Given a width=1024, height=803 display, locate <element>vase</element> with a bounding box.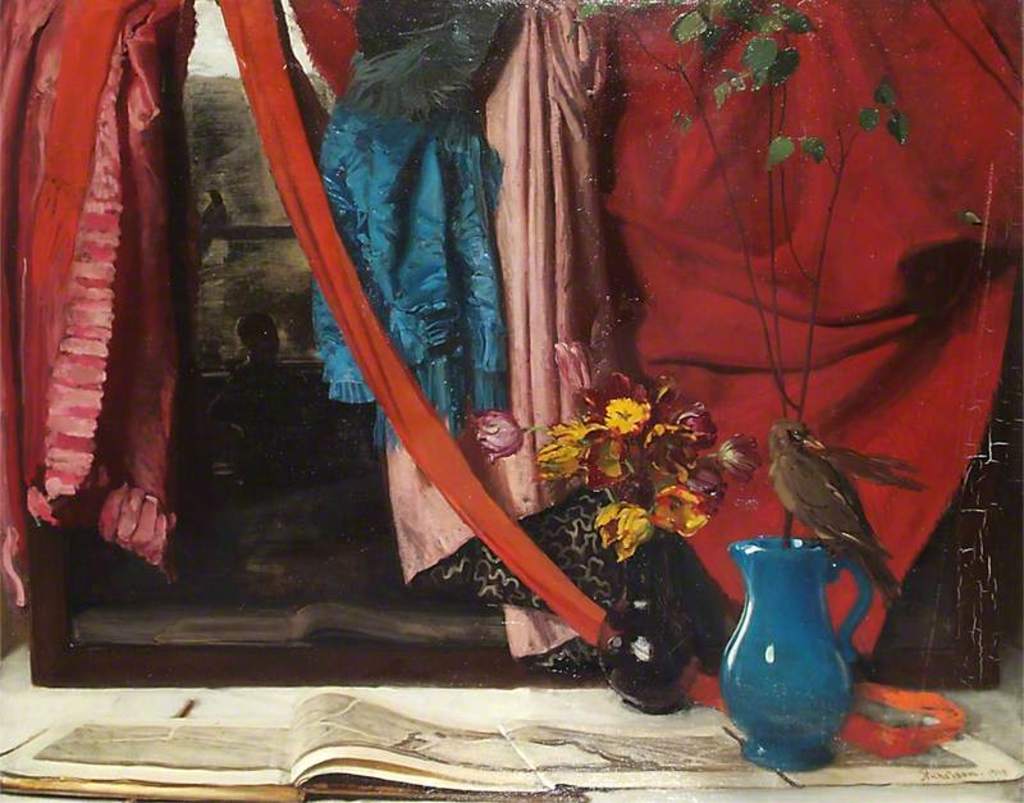
Located: (left=718, top=530, right=872, bottom=774).
